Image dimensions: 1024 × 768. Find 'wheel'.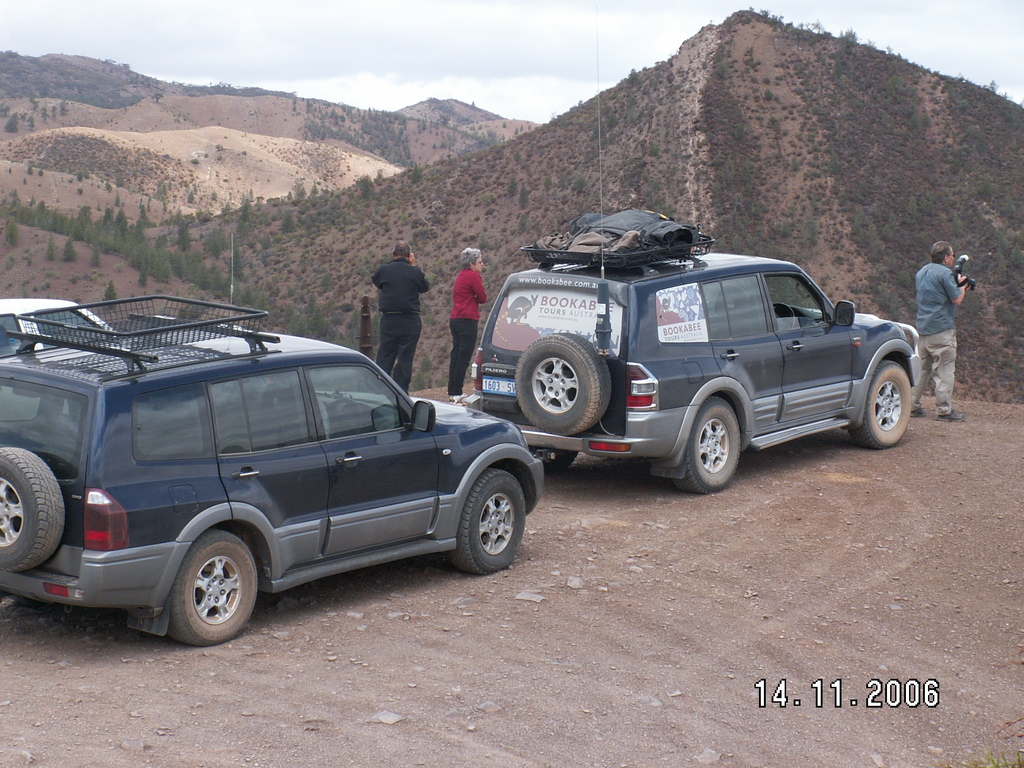
(left=0, top=447, right=70, bottom=569).
